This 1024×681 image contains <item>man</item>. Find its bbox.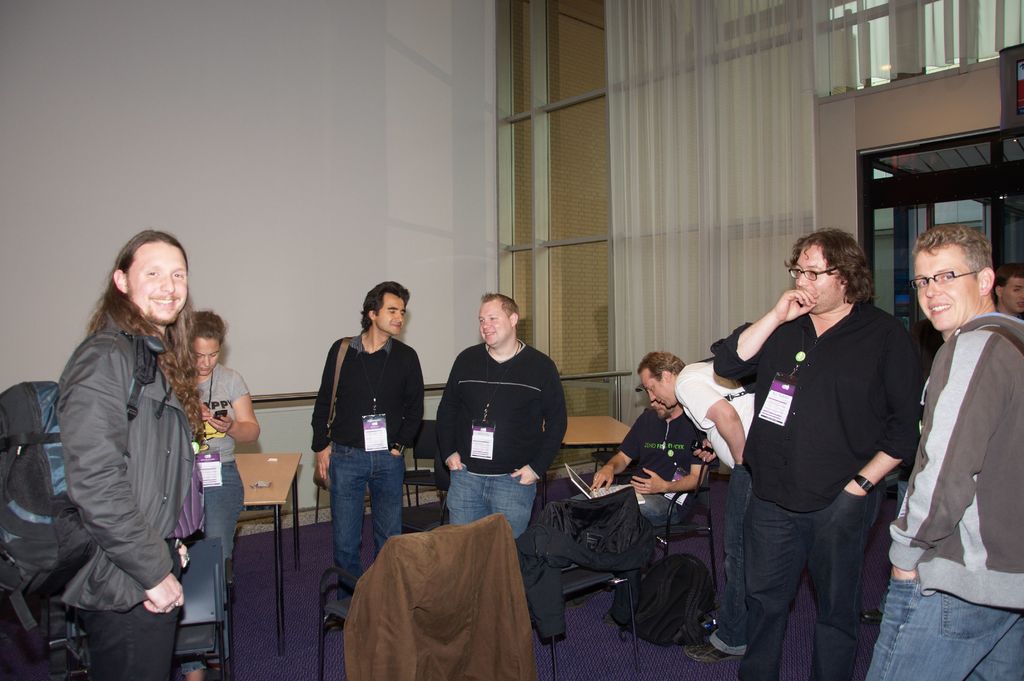
50 226 211 680.
